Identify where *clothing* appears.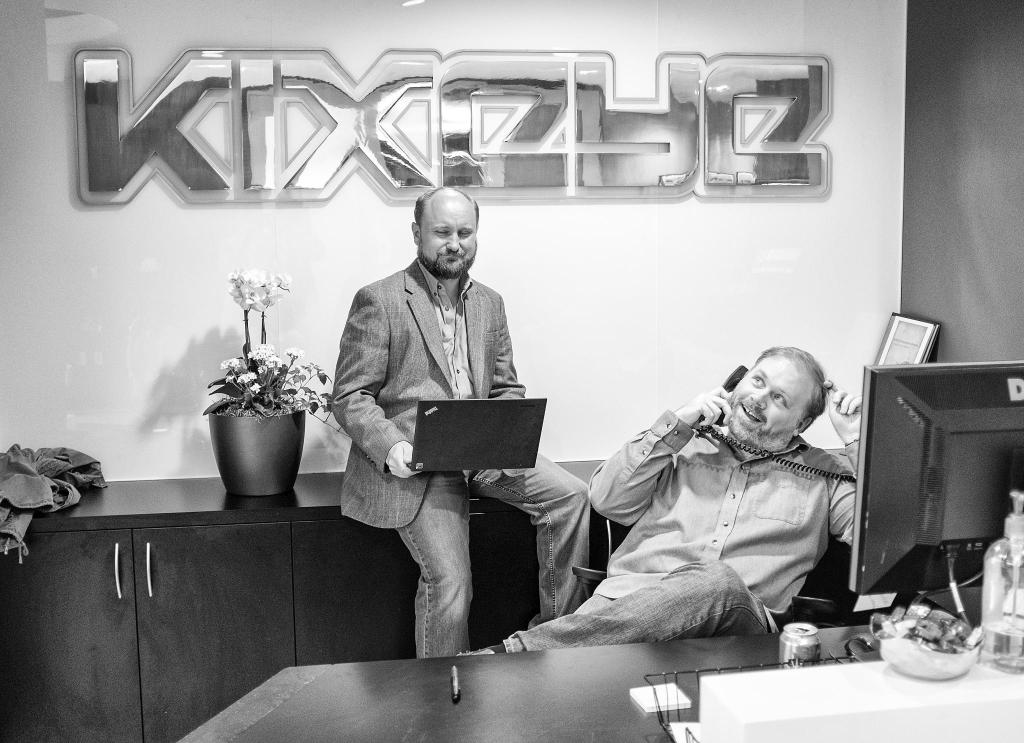
Appears at [328, 252, 612, 660].
